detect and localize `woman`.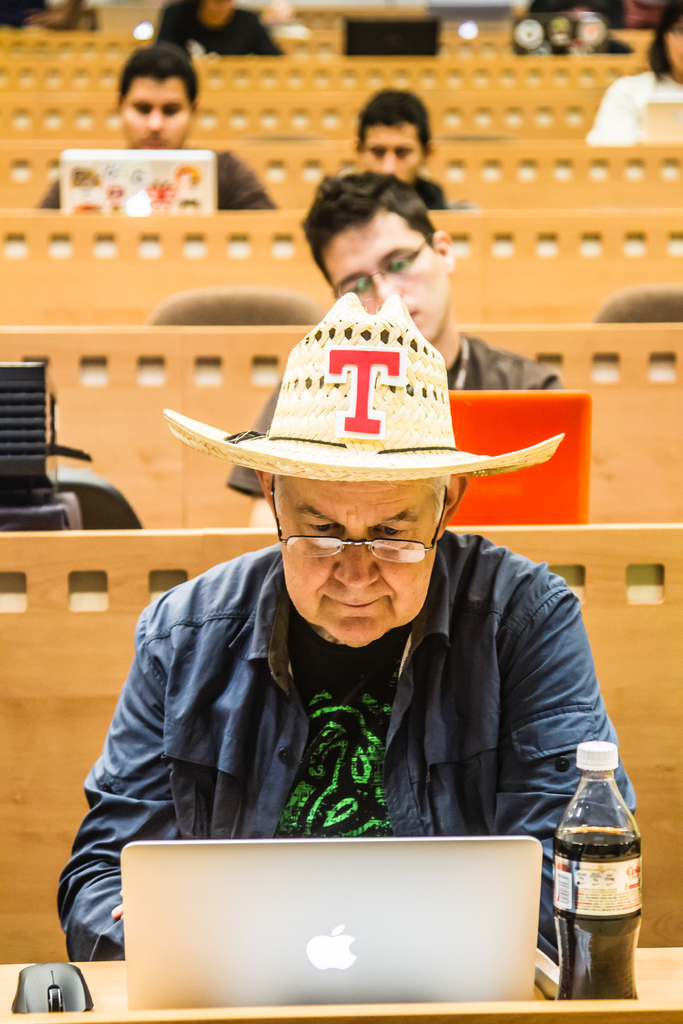
Localized at [left=580, top=0, right=682, bottom=151].
